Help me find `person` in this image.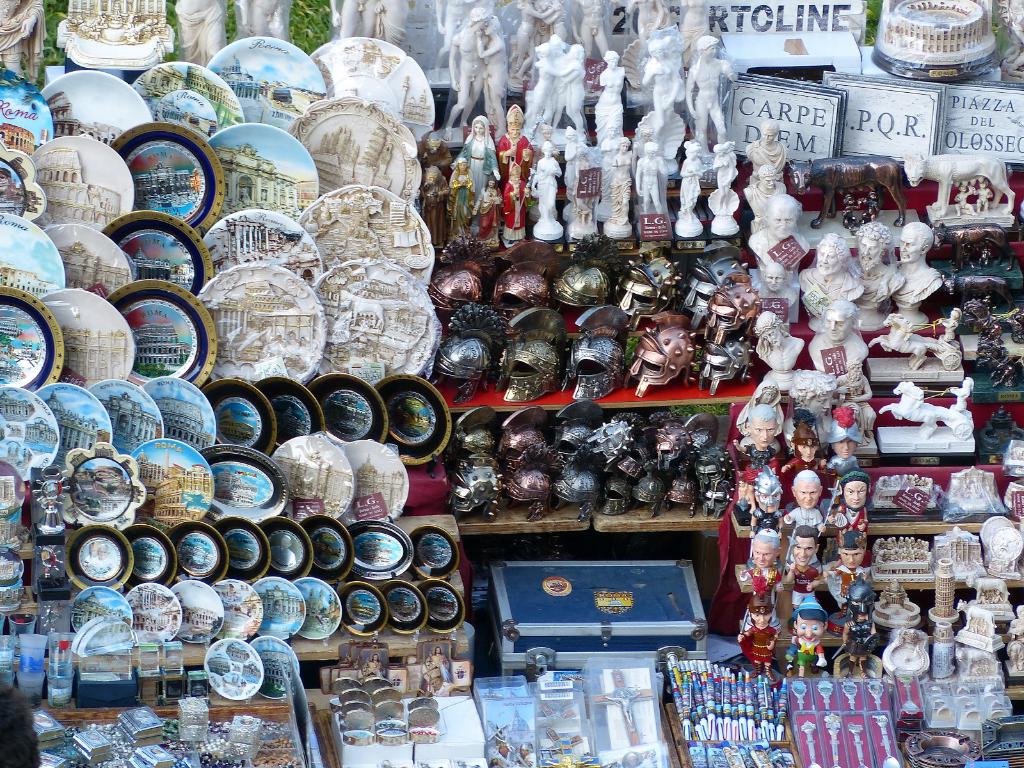
Found it: {"x1": 737, "y1": 388, "x2": 782, "y2": 435}.
